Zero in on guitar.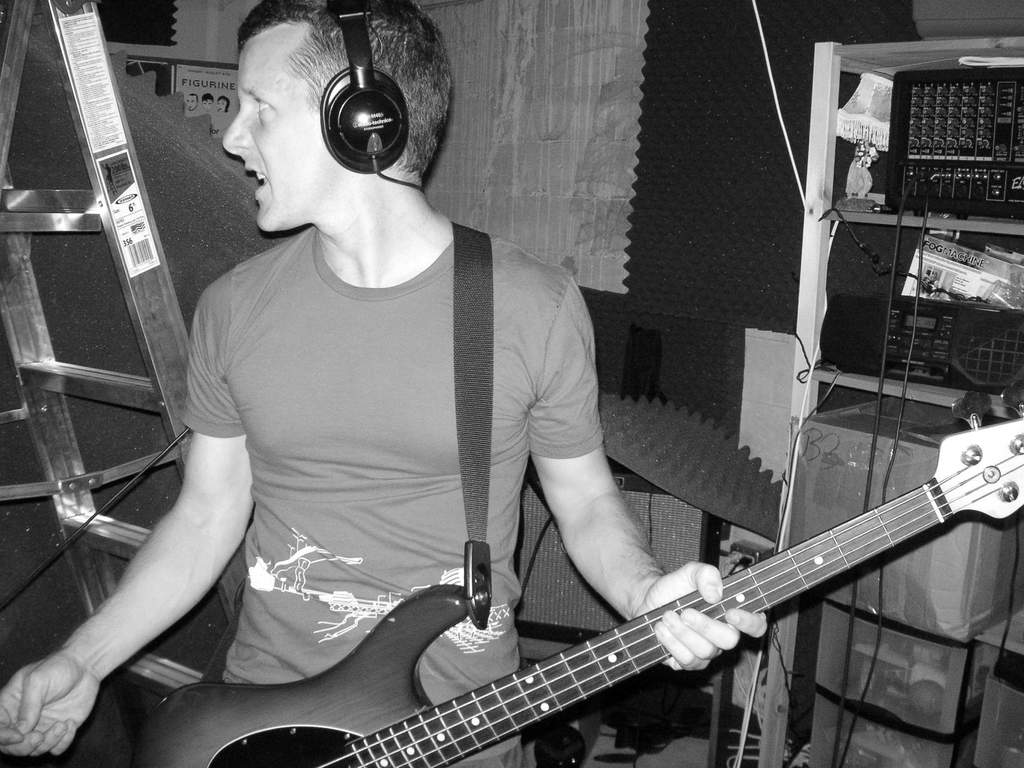
Zeroed in: (177,410,1023,767).
